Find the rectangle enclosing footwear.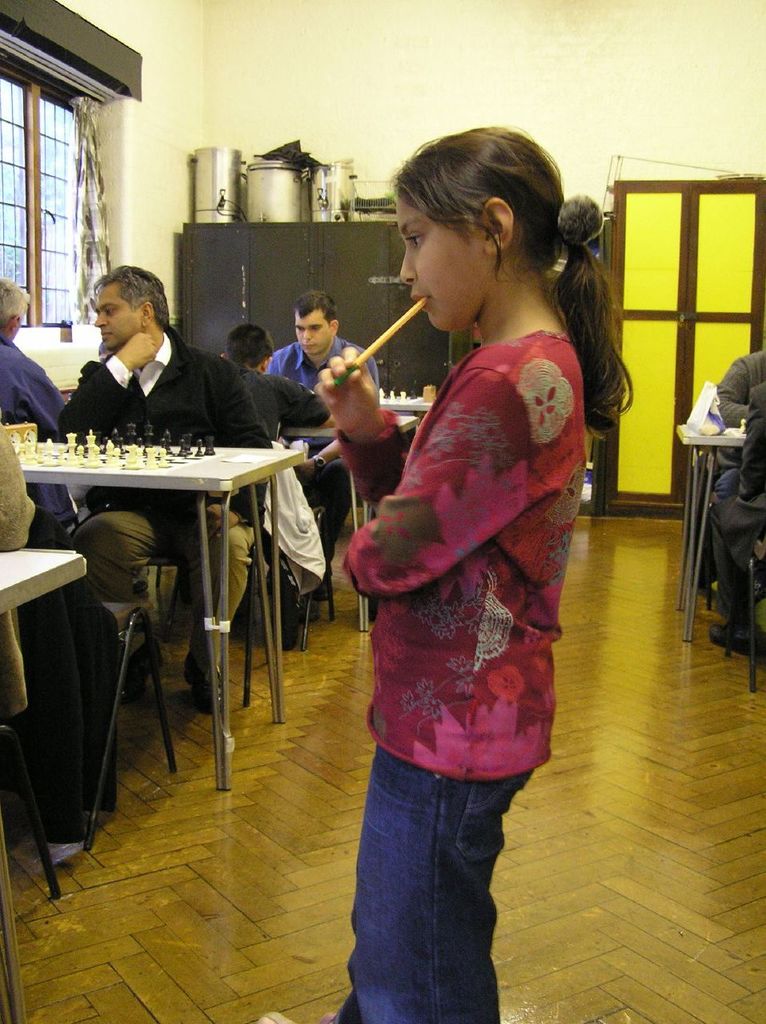
Rect(709, 620, 758, 657).
